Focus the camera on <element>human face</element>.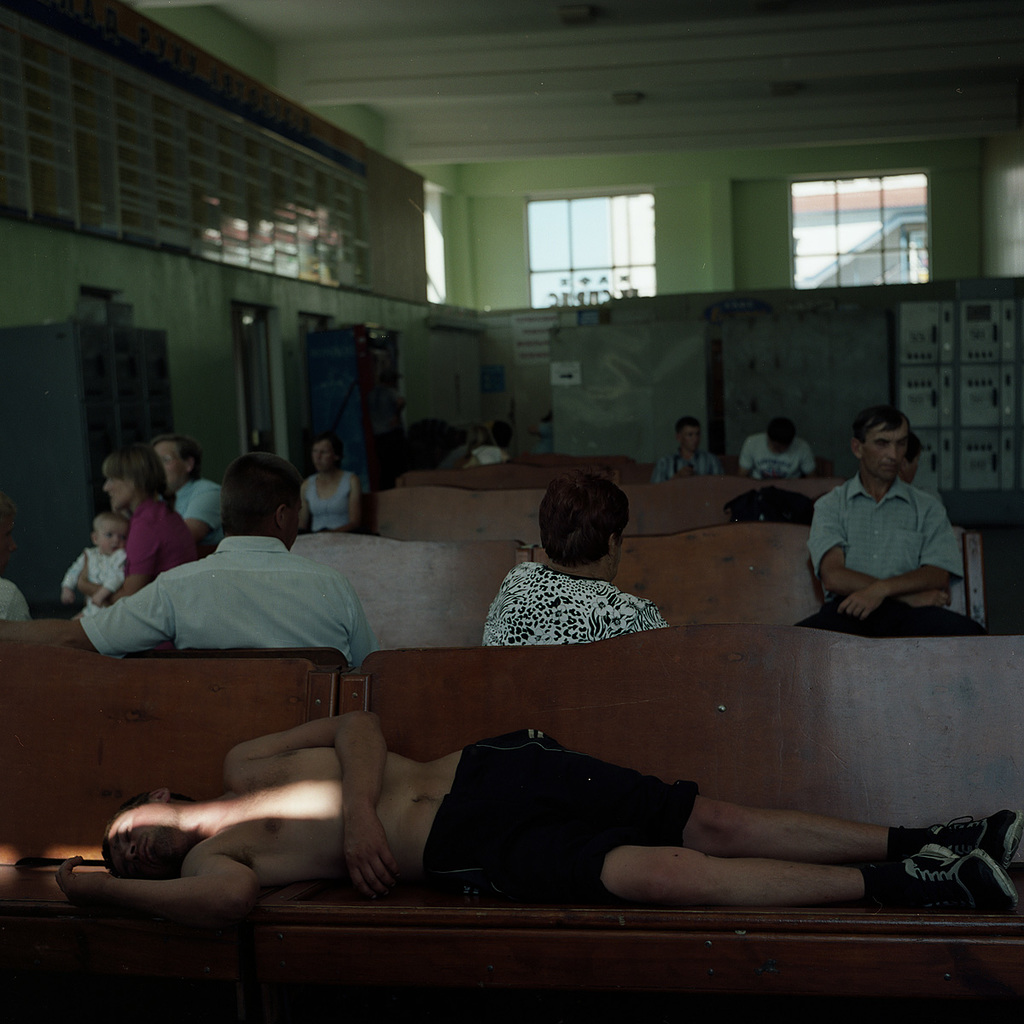
Focus region: {"left": 905, "top": 454, "right": 919, "bottom": 492}.
